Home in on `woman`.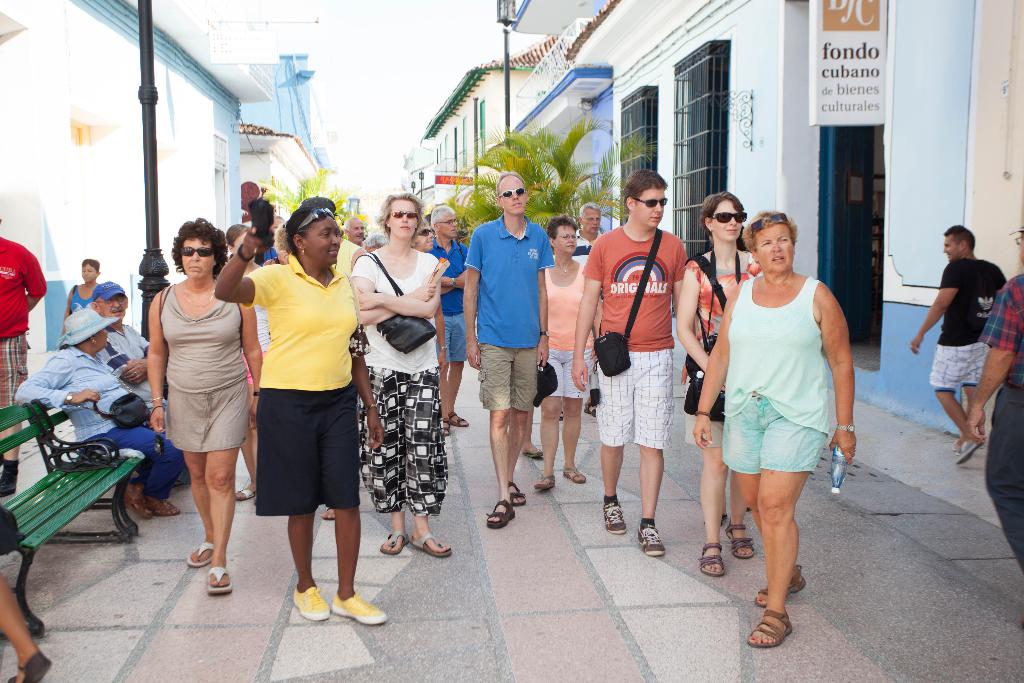
Homed in at locate(531, 212, 610, 491).
